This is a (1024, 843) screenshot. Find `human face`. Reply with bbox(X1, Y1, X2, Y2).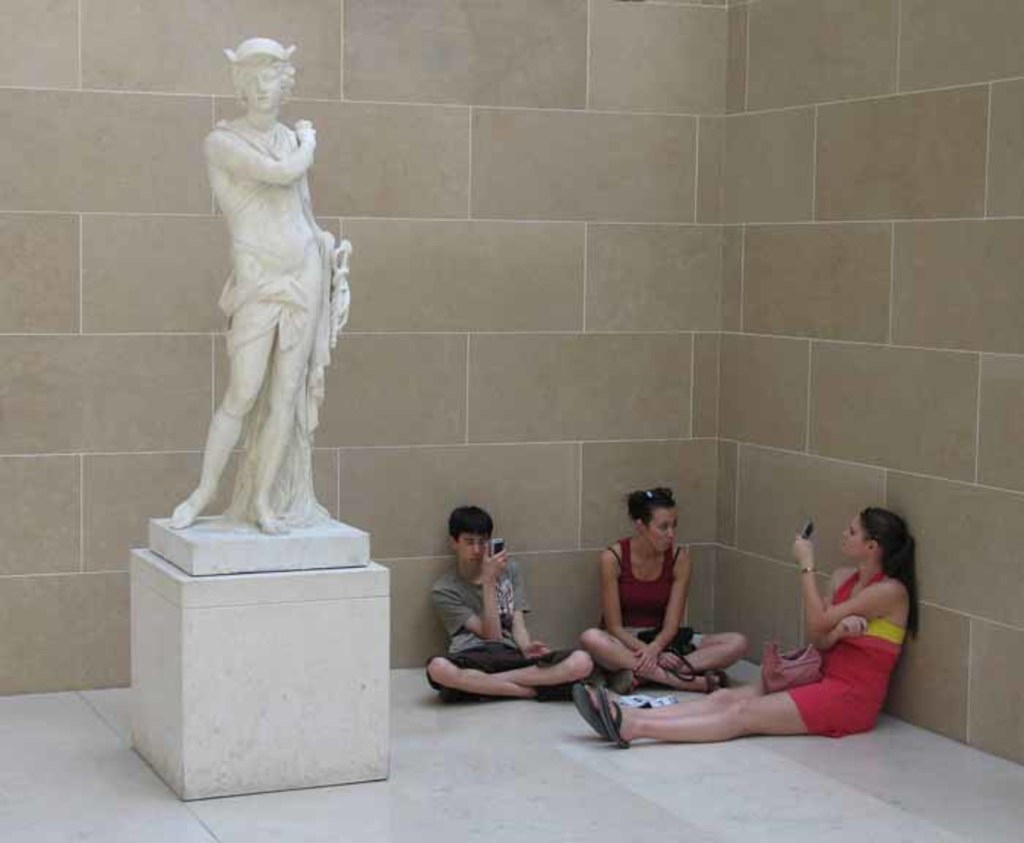
bbox(644, 508, 677, 552).
